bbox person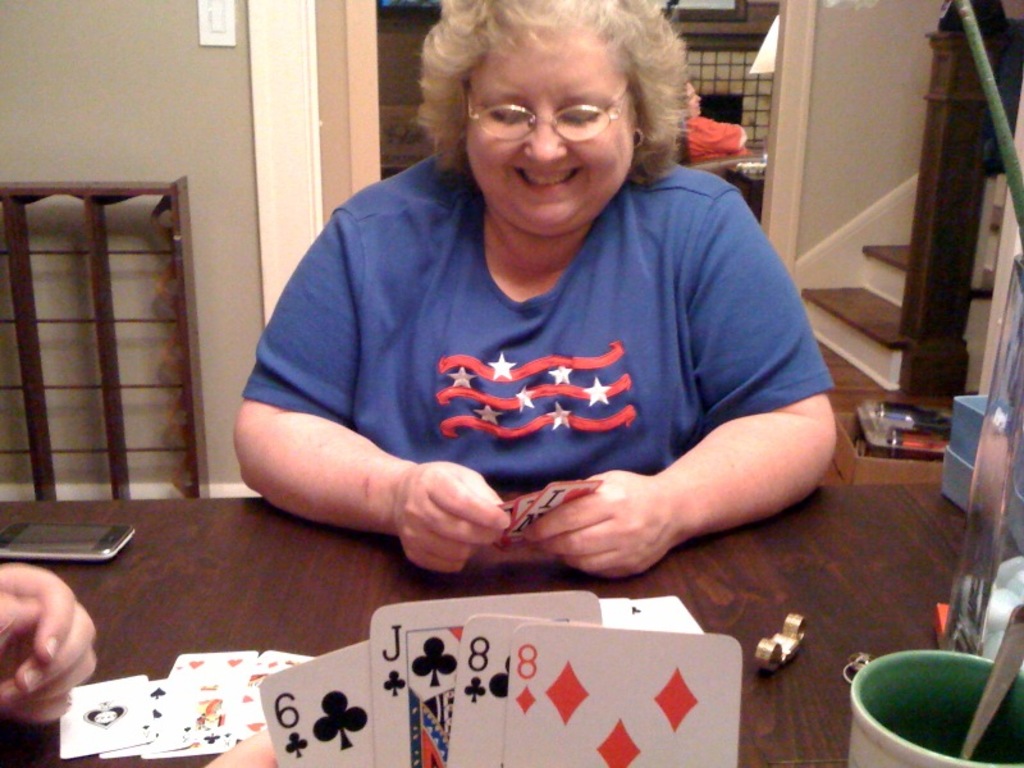
Rect(0, 556, 106, 737)
